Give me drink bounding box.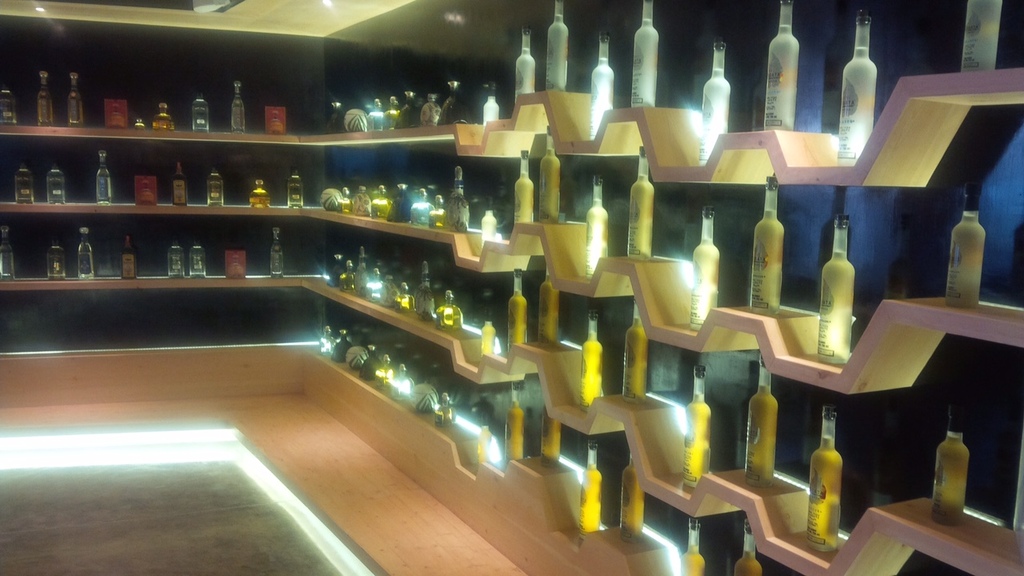
<region>542, 403, 562, 466</region>.
